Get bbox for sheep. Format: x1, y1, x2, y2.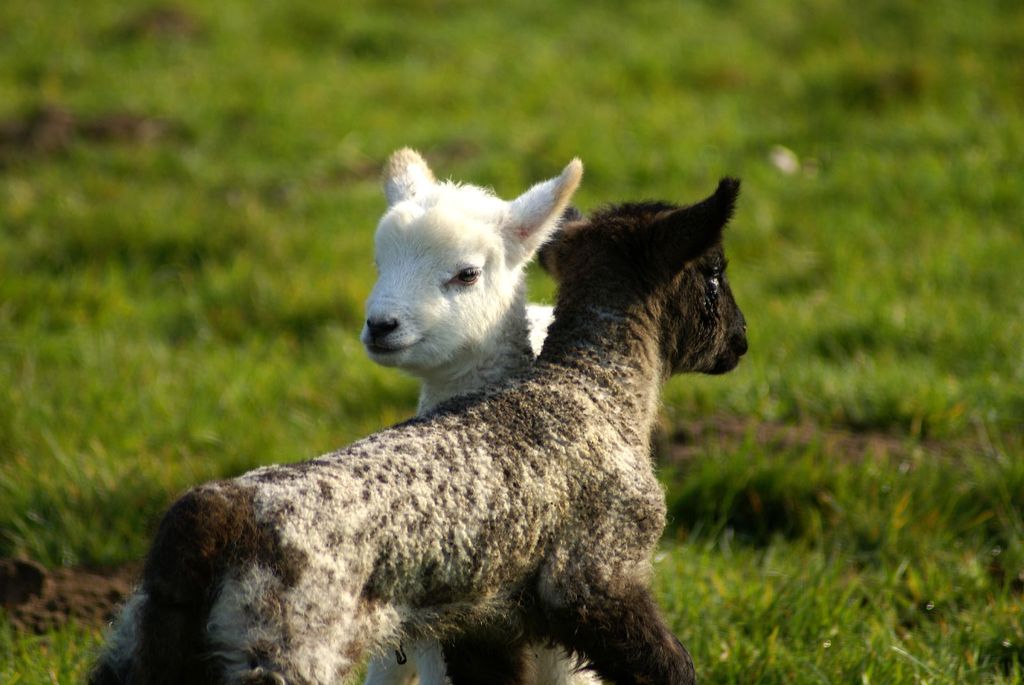
90, 174, 747, 684.
